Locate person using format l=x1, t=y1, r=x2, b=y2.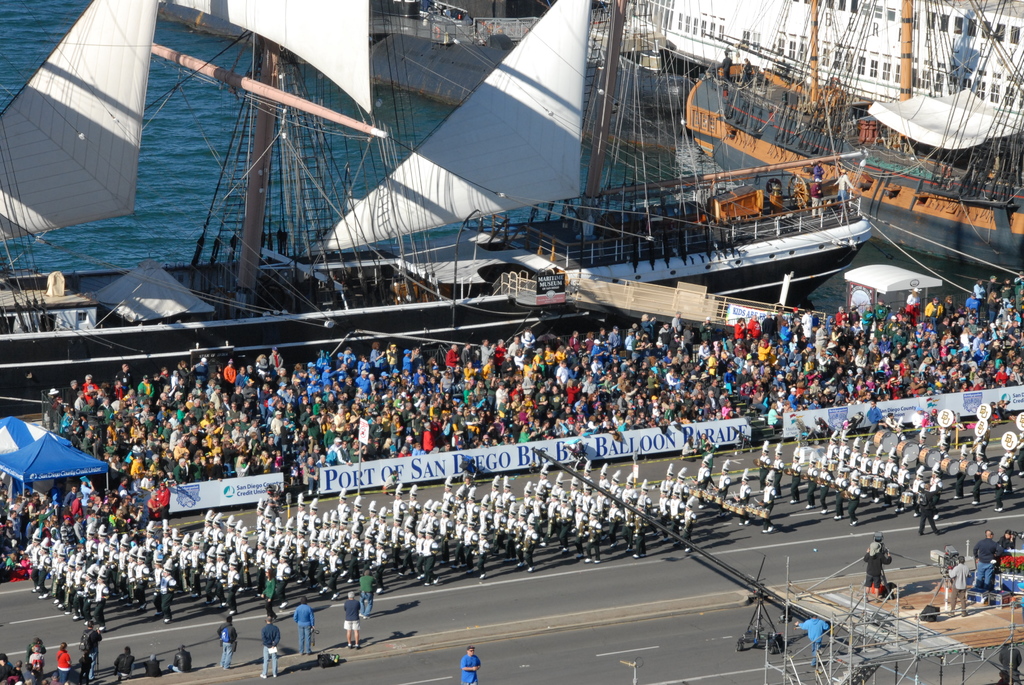
l=461, t=641, r=482, b=684.
